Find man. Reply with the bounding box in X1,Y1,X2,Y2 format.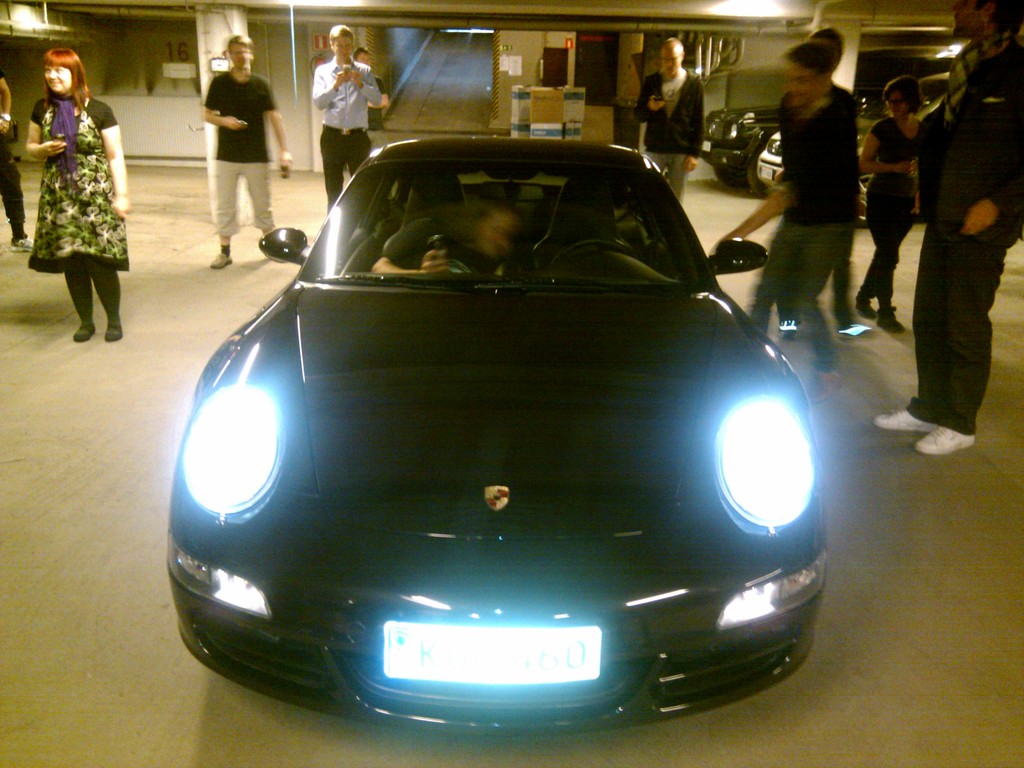
0,74,38,254.
